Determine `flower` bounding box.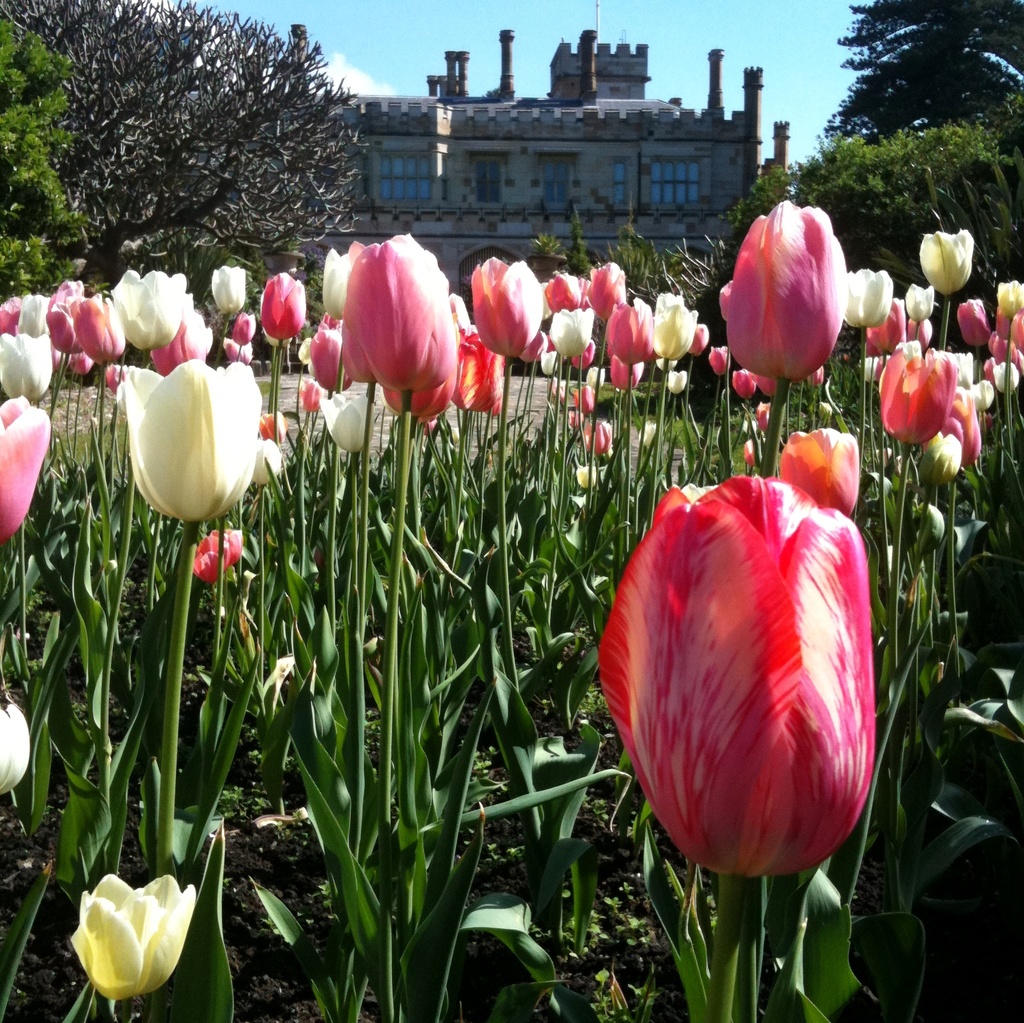
Determined: Rect(229, 313, 252, 341).
